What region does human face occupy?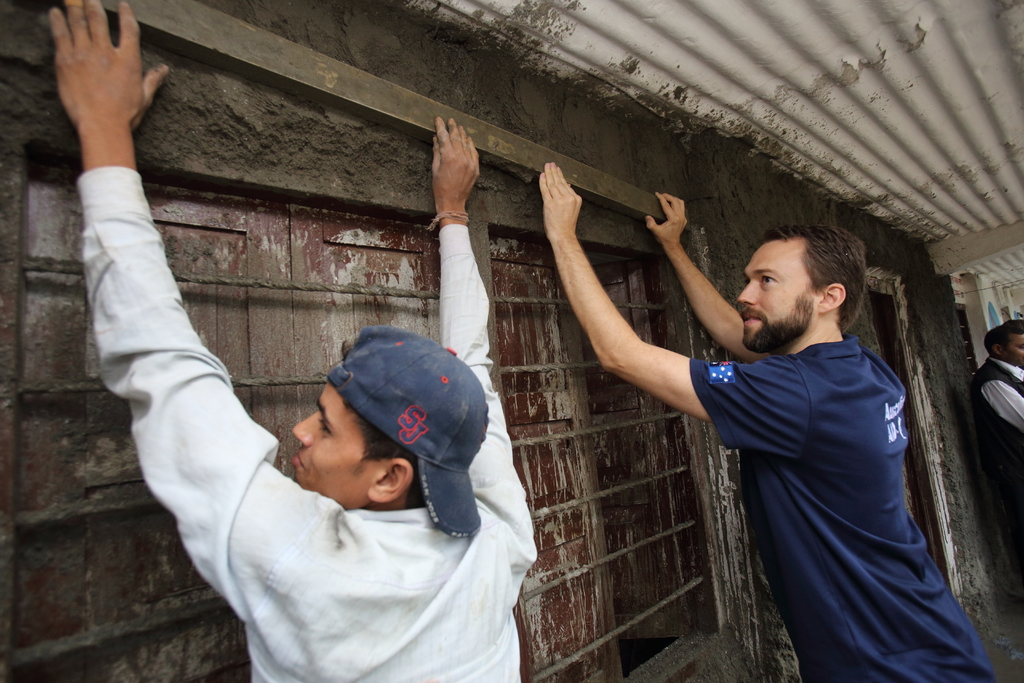
detection(1007, 334, 1023, 370).
